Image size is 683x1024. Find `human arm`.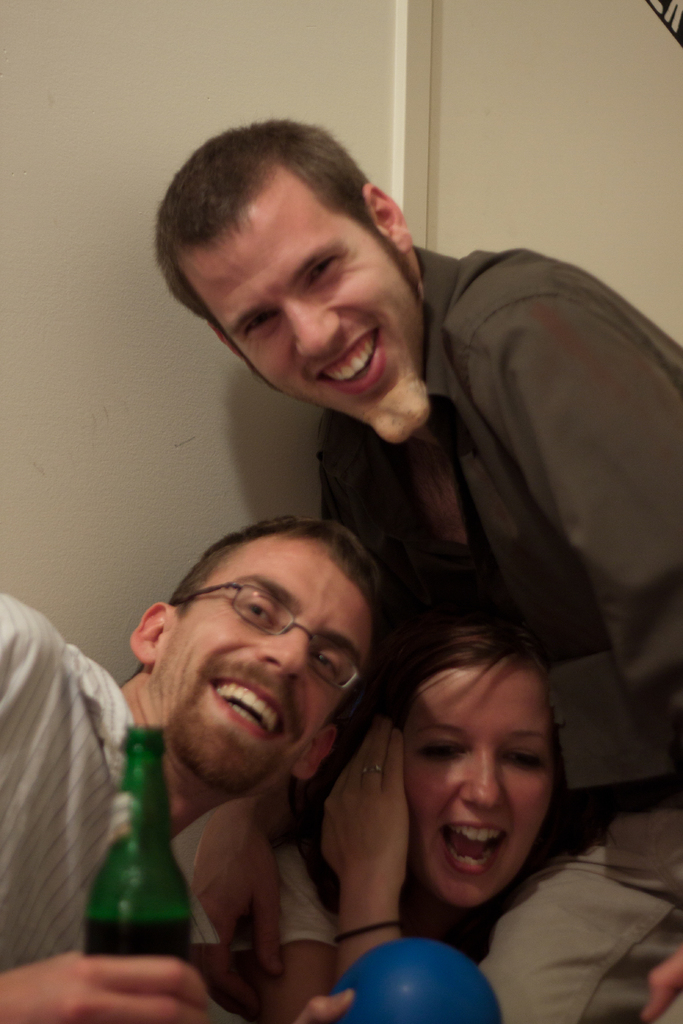
(0, 958, 190, 1023).
